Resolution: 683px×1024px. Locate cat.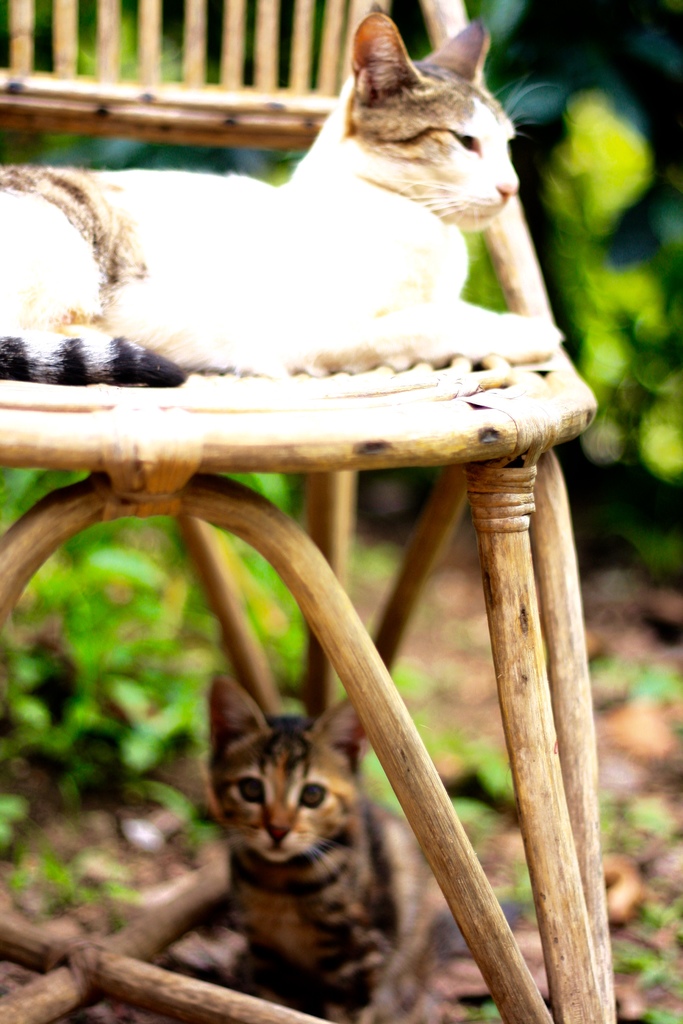
region(208, 669, 643, 1023).
